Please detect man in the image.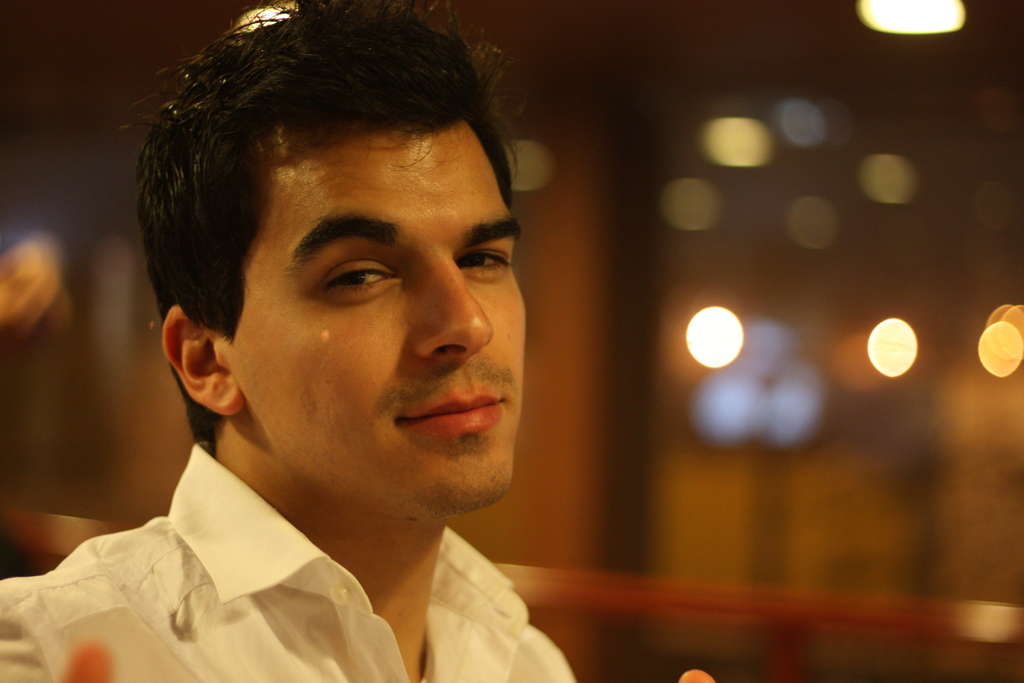
<bbox>0, 0, 584, 681</bbox>.
